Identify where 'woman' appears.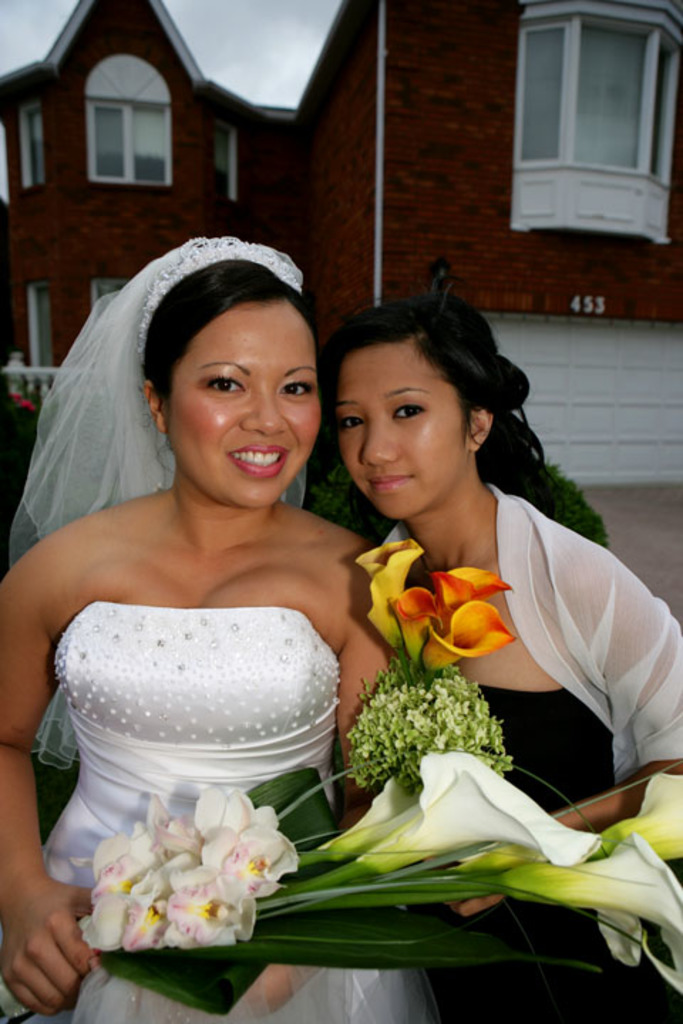
Appears at [20,220,404,1013].
